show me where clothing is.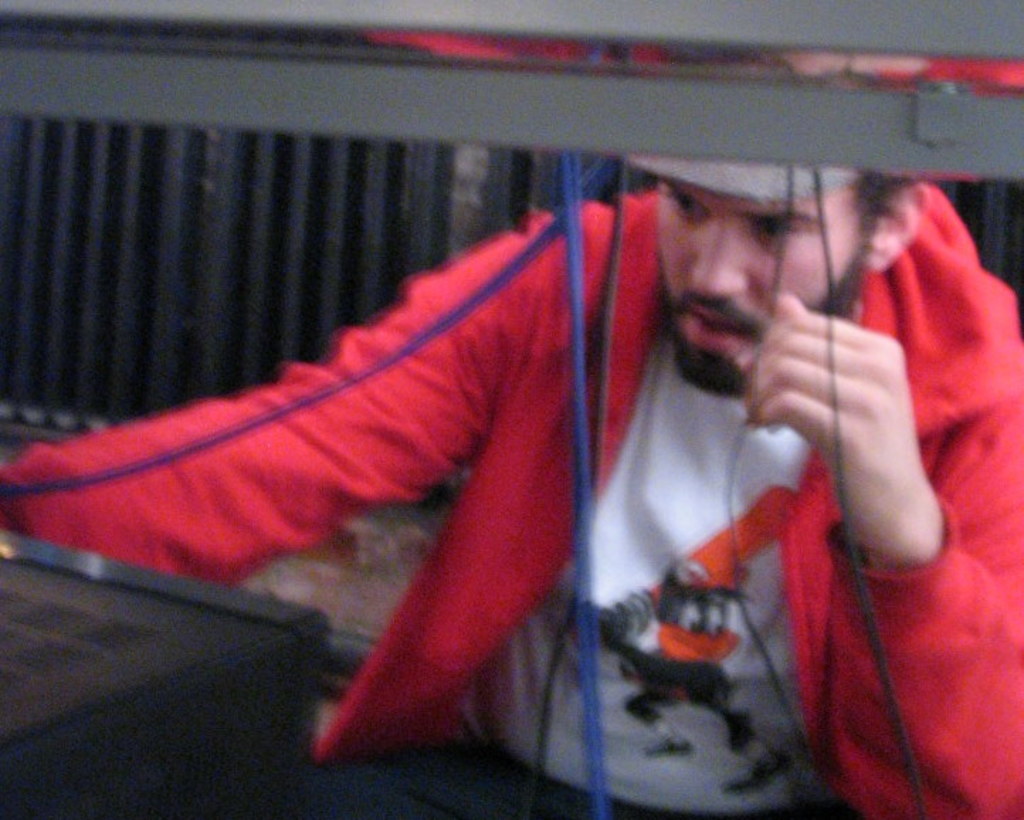
clothing is at (x1=0, y1=184, x2=1023, y2=819).
